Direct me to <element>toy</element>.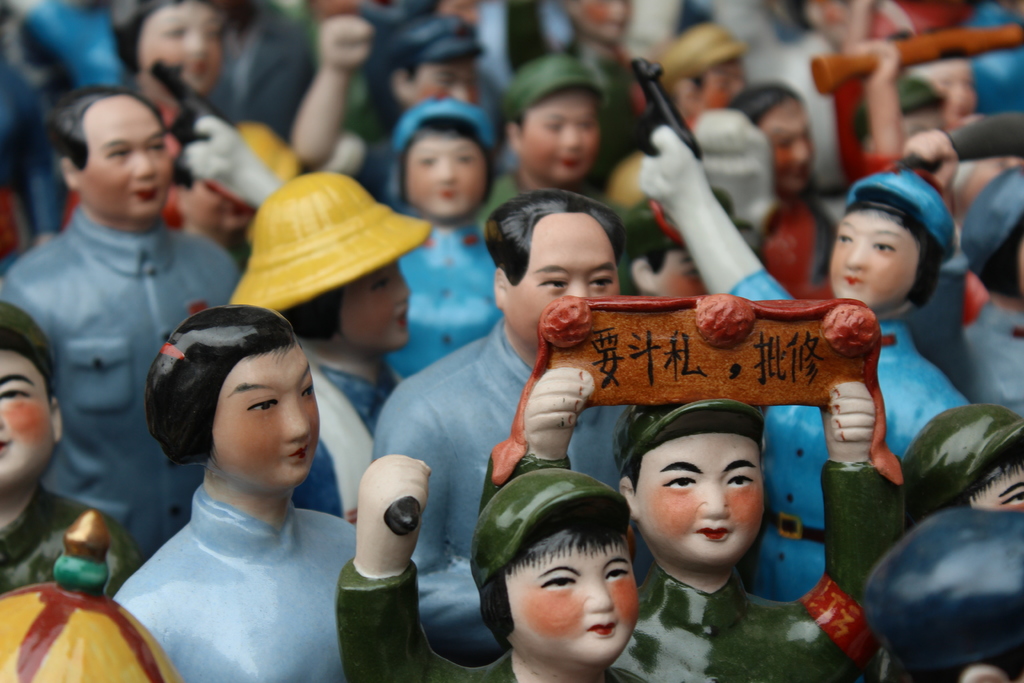
Direction: crop(227, 169, 438, 529).
